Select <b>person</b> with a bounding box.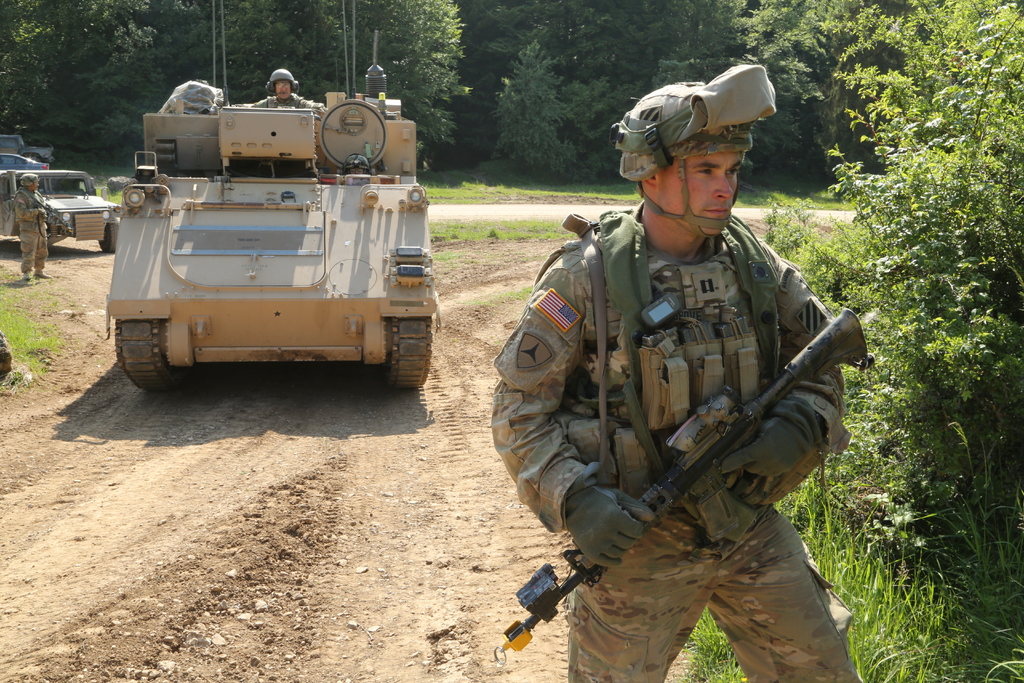
<region>2, 168, 59, 297</region>.
